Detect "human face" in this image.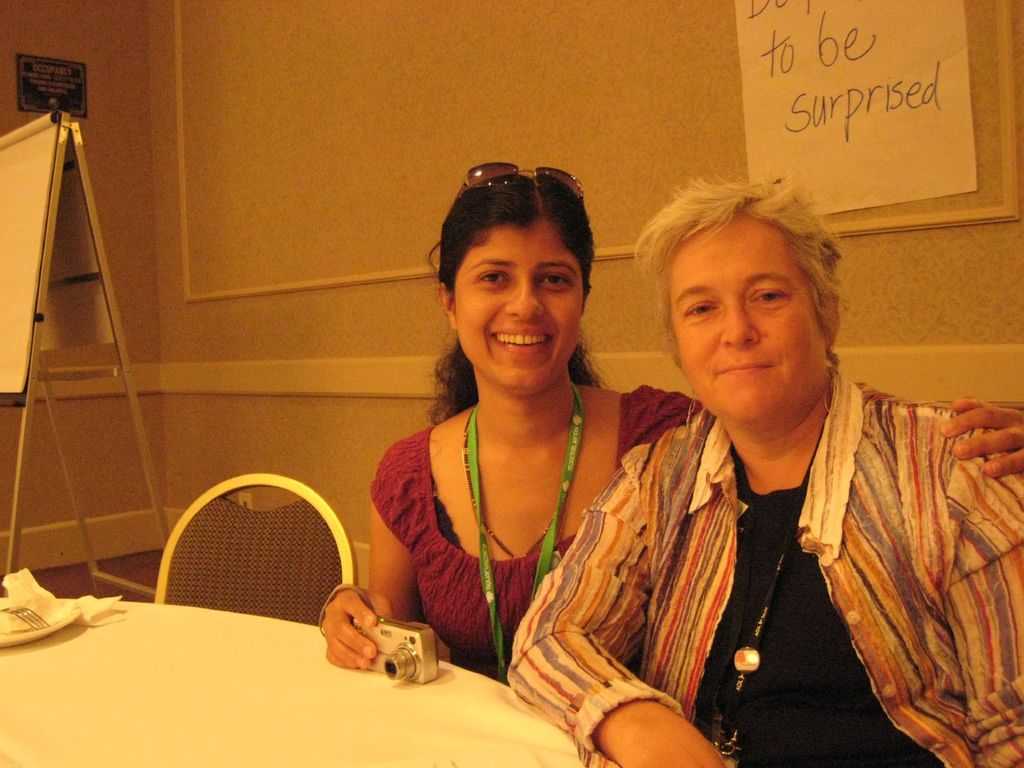
Detection: crop(666, 213, 827, 419).
